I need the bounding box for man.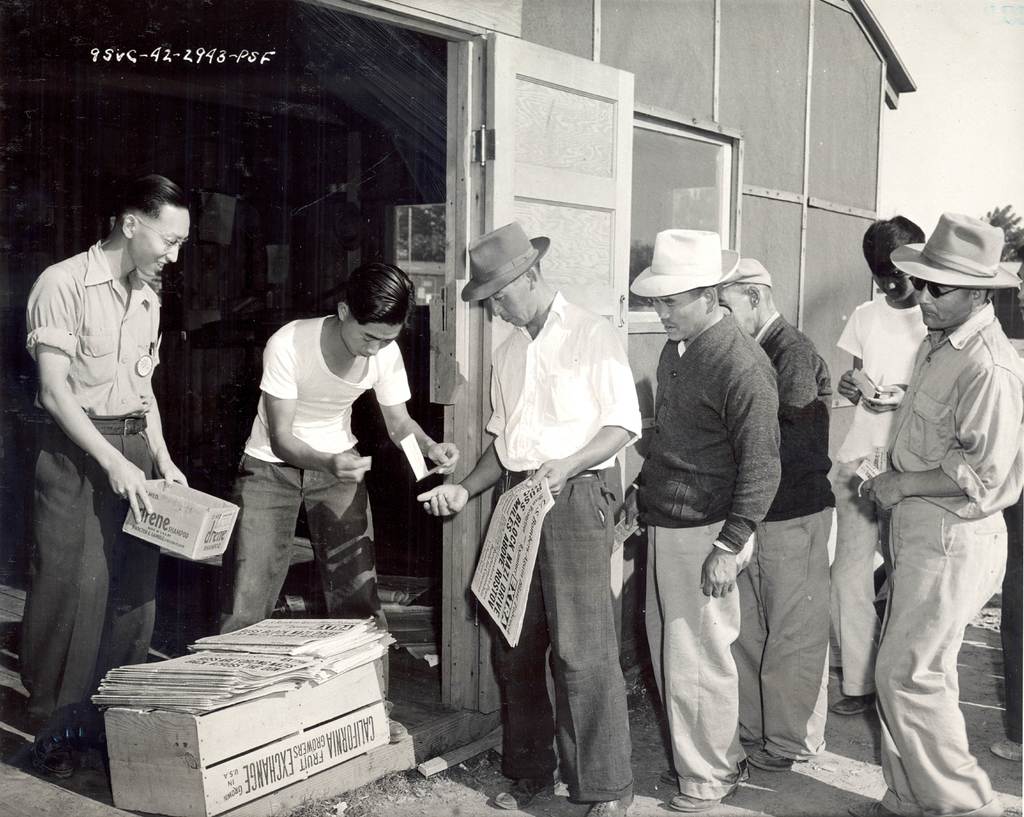
Here it is: l=861, t=210, r=1023, b=816.
